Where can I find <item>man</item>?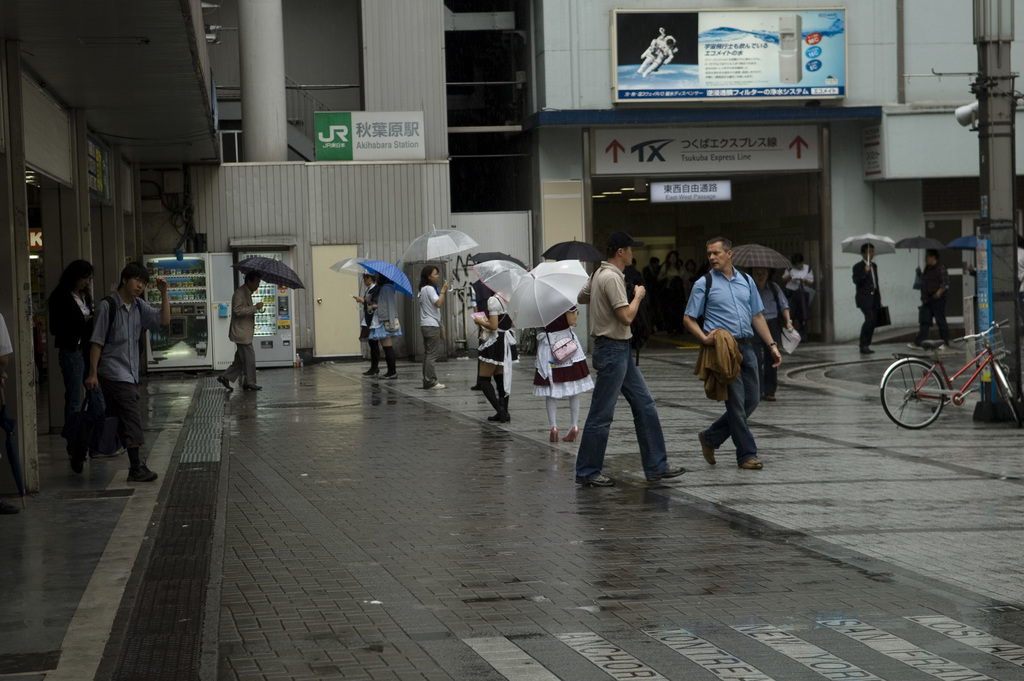
You can find it at {"x1": 780, "y1": 255, "x2": 813, "y2": 335}.
